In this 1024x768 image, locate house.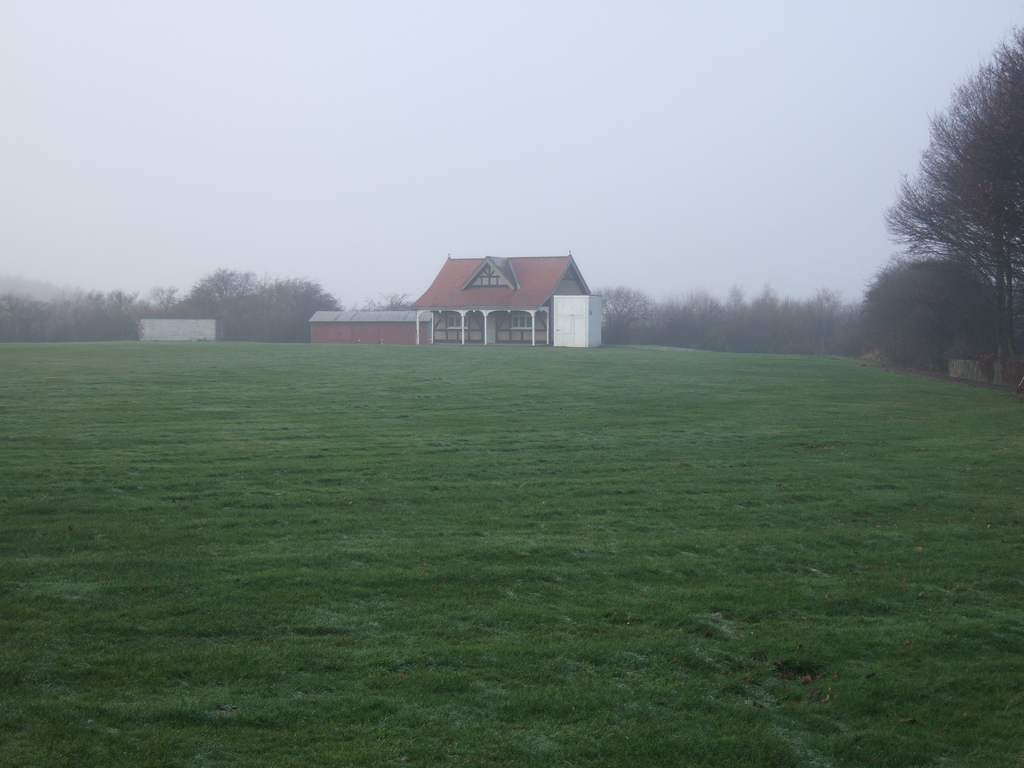
Bounding box: detection(301, 303, 432, 348).
